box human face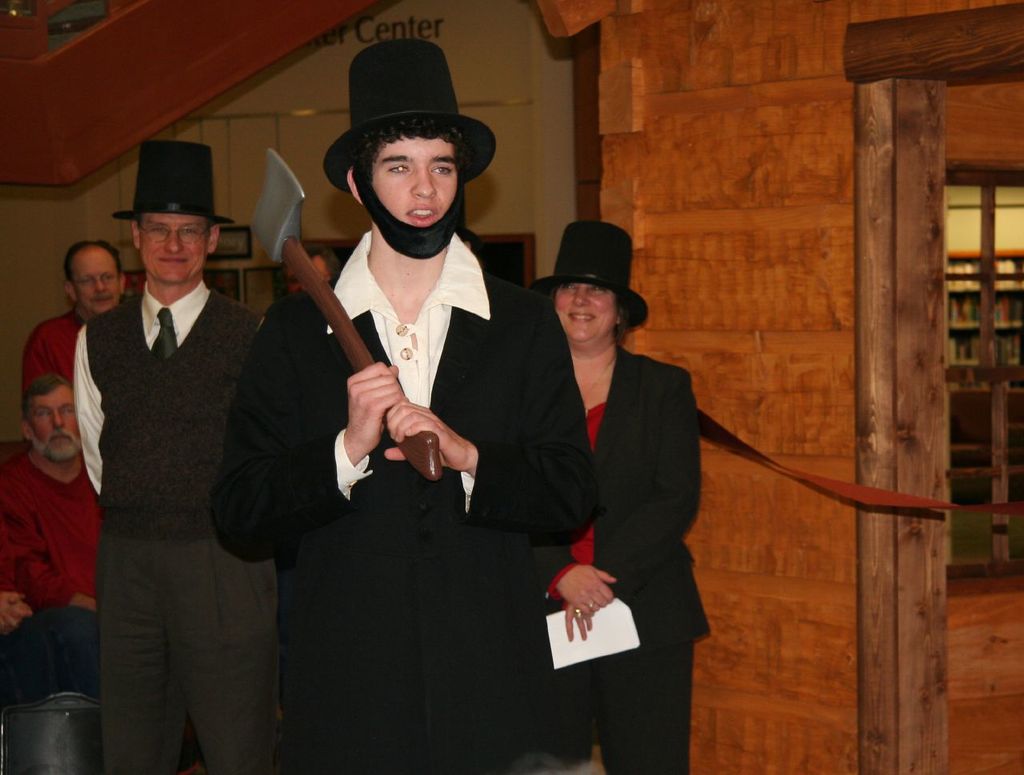
(x1=142, y1=211, x2=209, y2=286)
